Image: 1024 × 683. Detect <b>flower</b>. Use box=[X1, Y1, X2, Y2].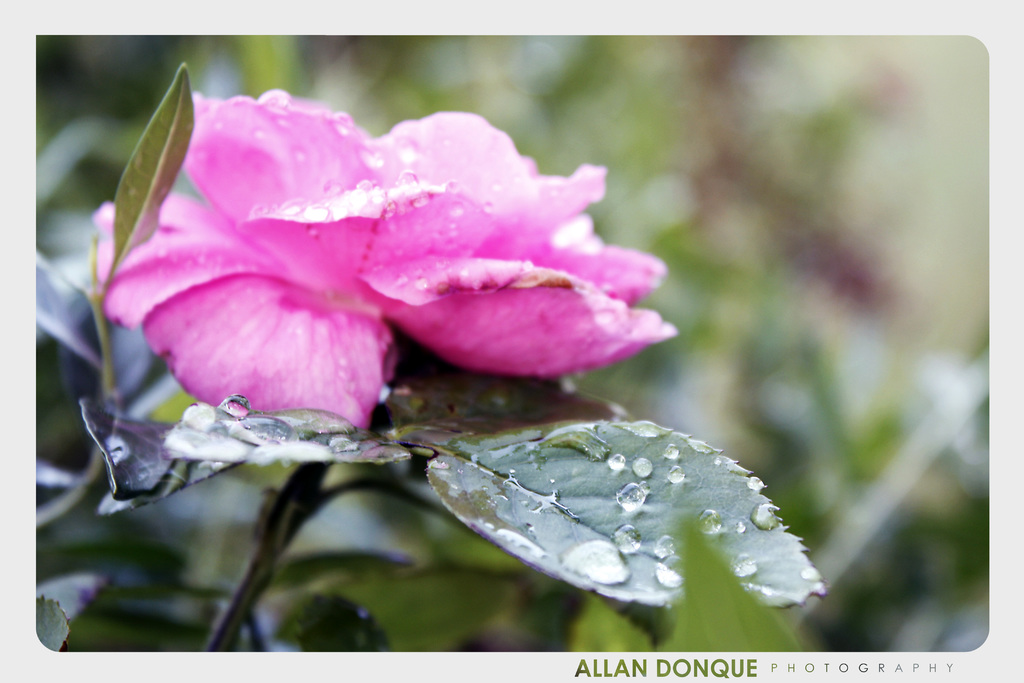
box=[68, 69, 696, 523].
